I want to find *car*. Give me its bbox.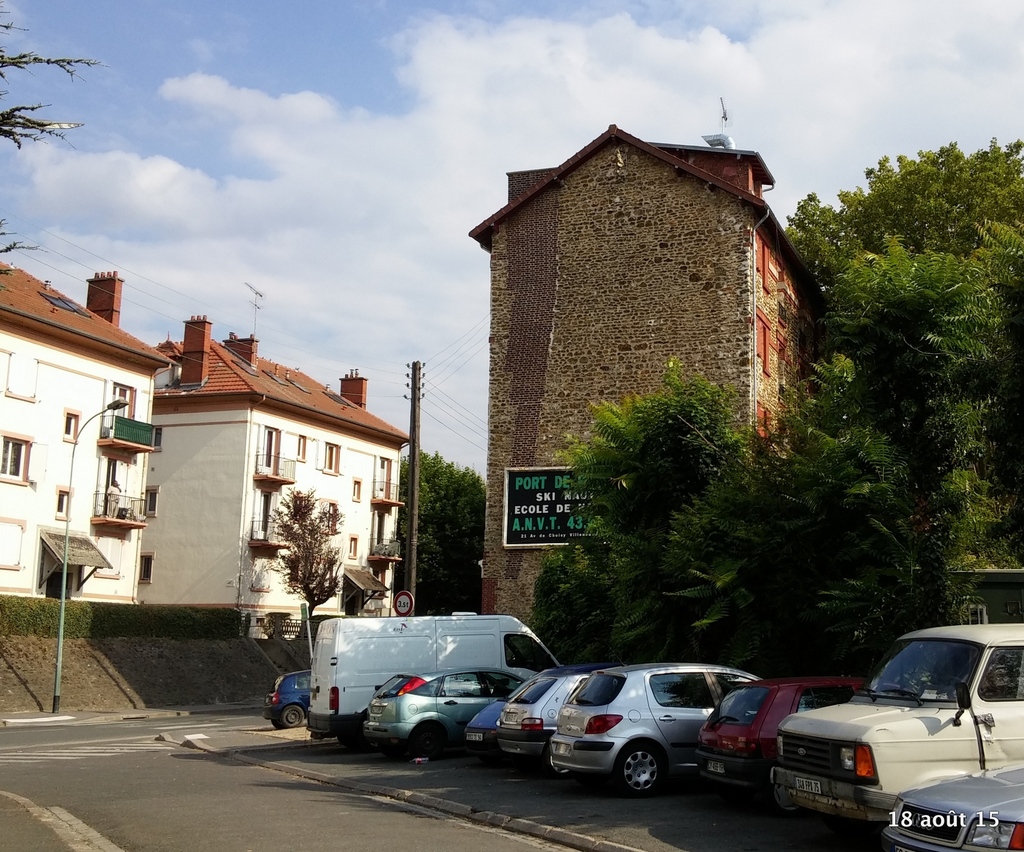
region(698, 681, 855, 794).
